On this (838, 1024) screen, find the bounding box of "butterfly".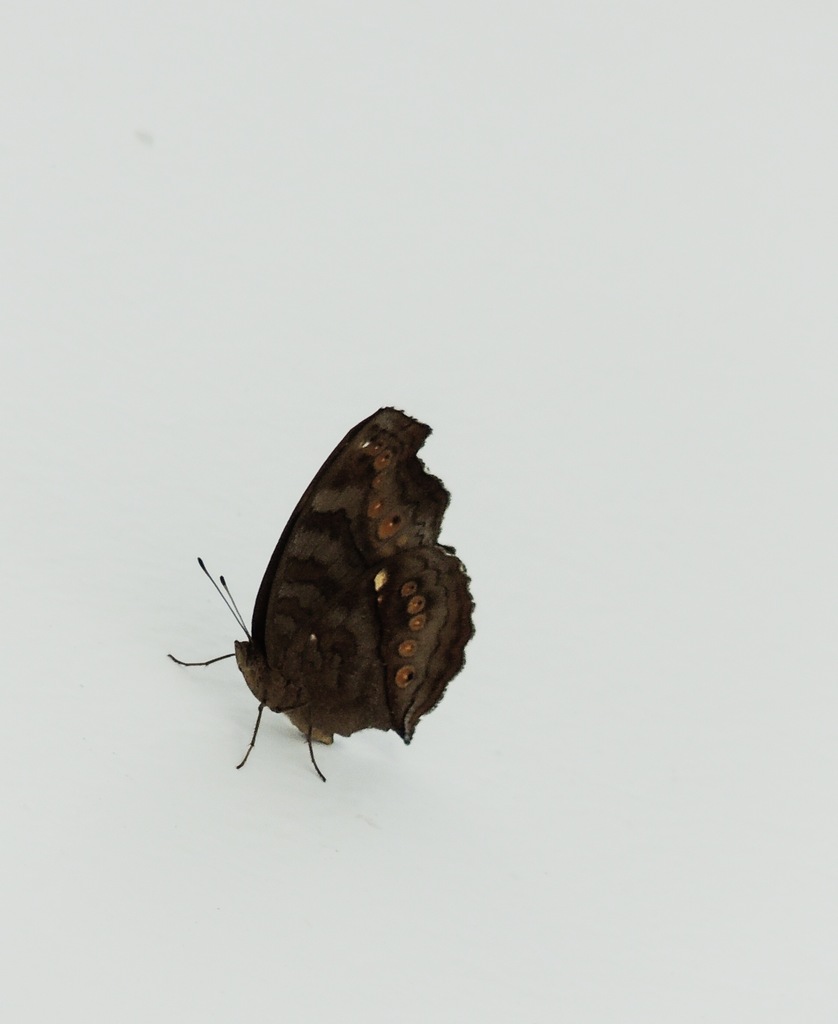
Bounding box: <bbox>147, 399, 470, 787</bbox>.
